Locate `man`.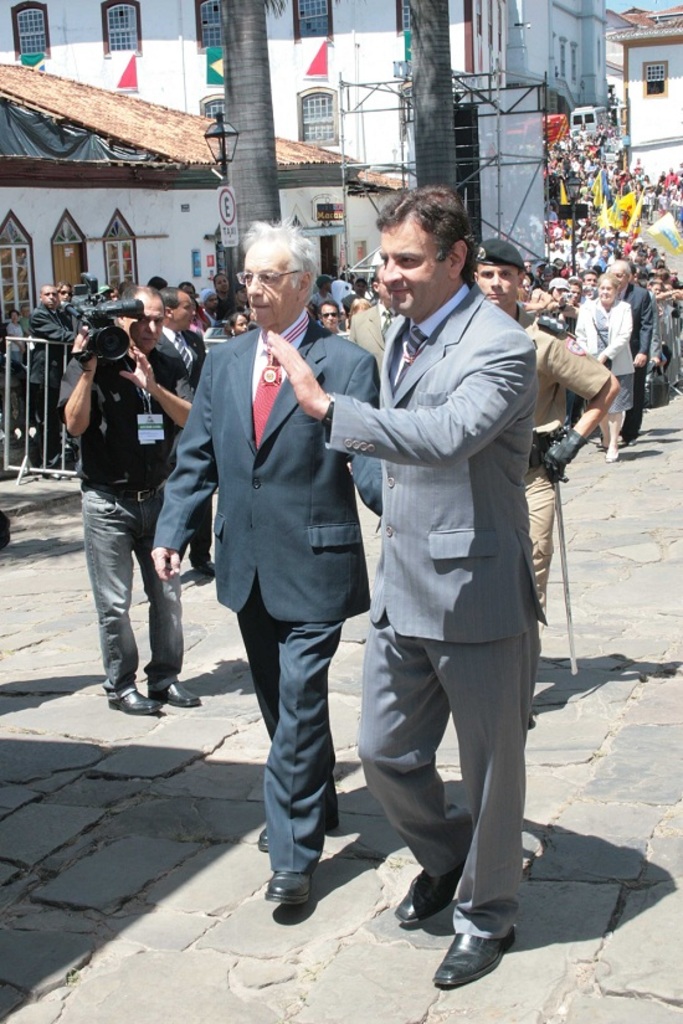
Bounding box: bbox(27, 282, 87, 477).
